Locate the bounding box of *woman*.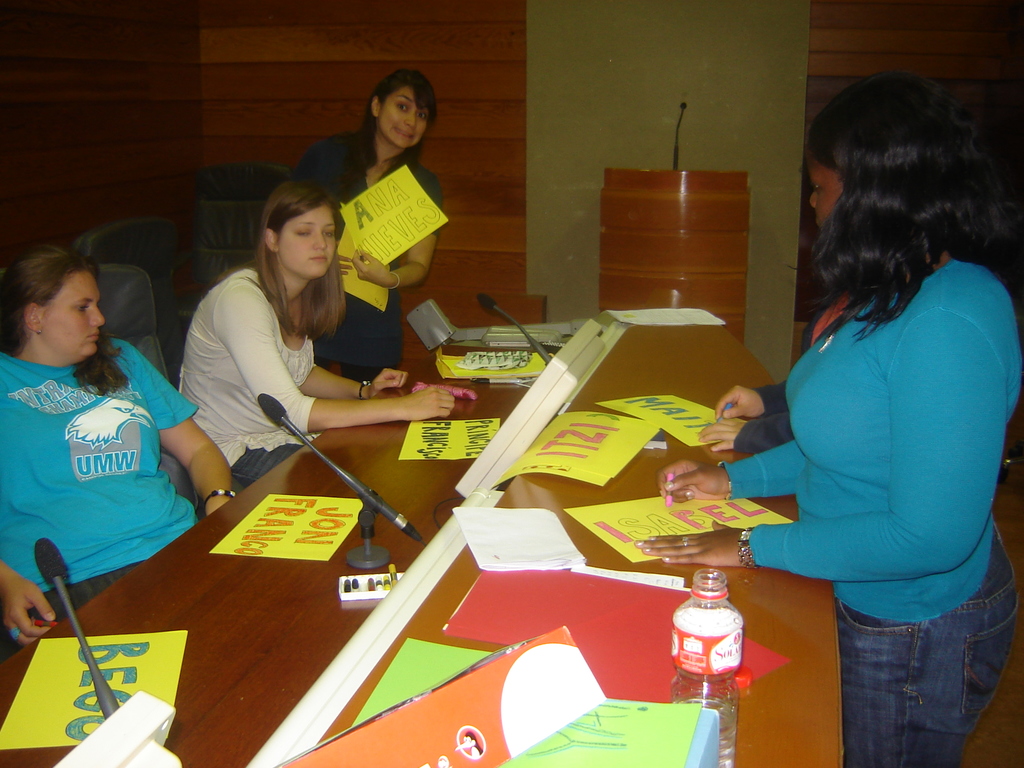
Bounding box: (178, 177, 474, 493).
